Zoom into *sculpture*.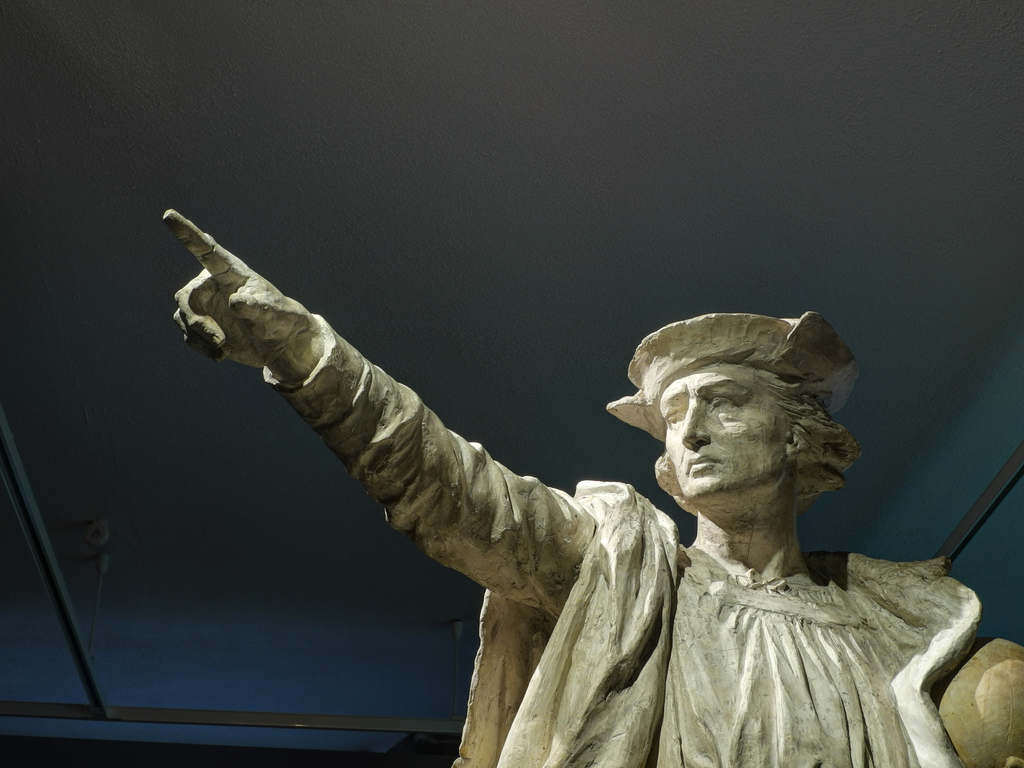
Zoom target: Rect(366, 260, 986, 750).
